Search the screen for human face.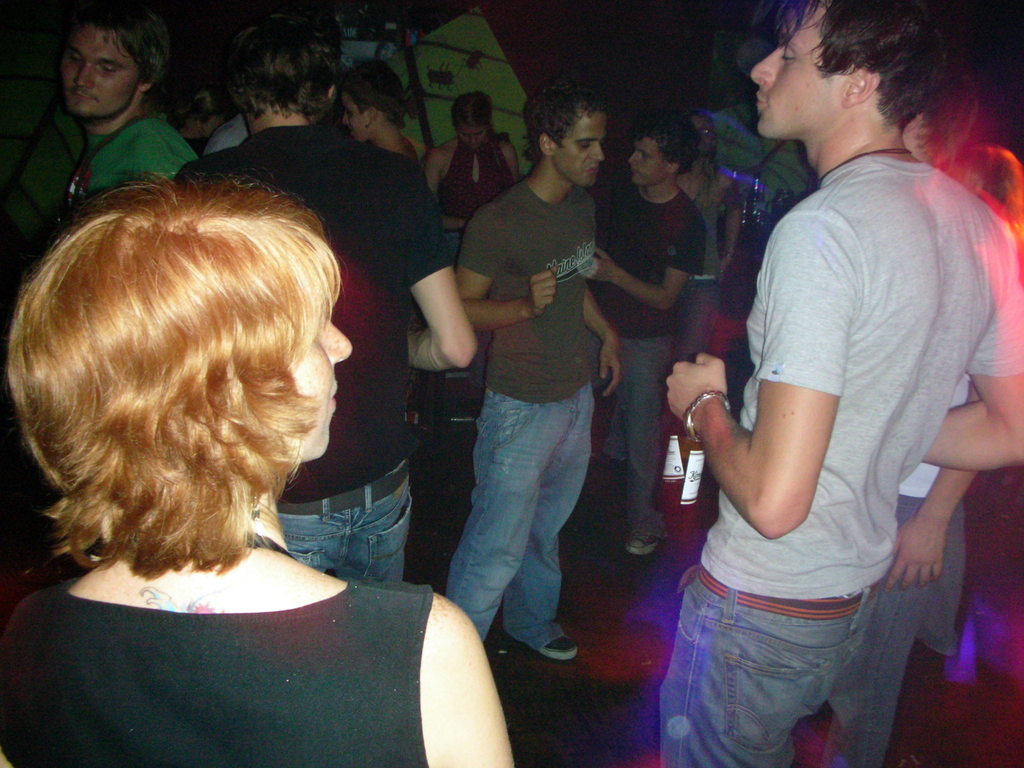
Found at 456, 123, 489, 152.
